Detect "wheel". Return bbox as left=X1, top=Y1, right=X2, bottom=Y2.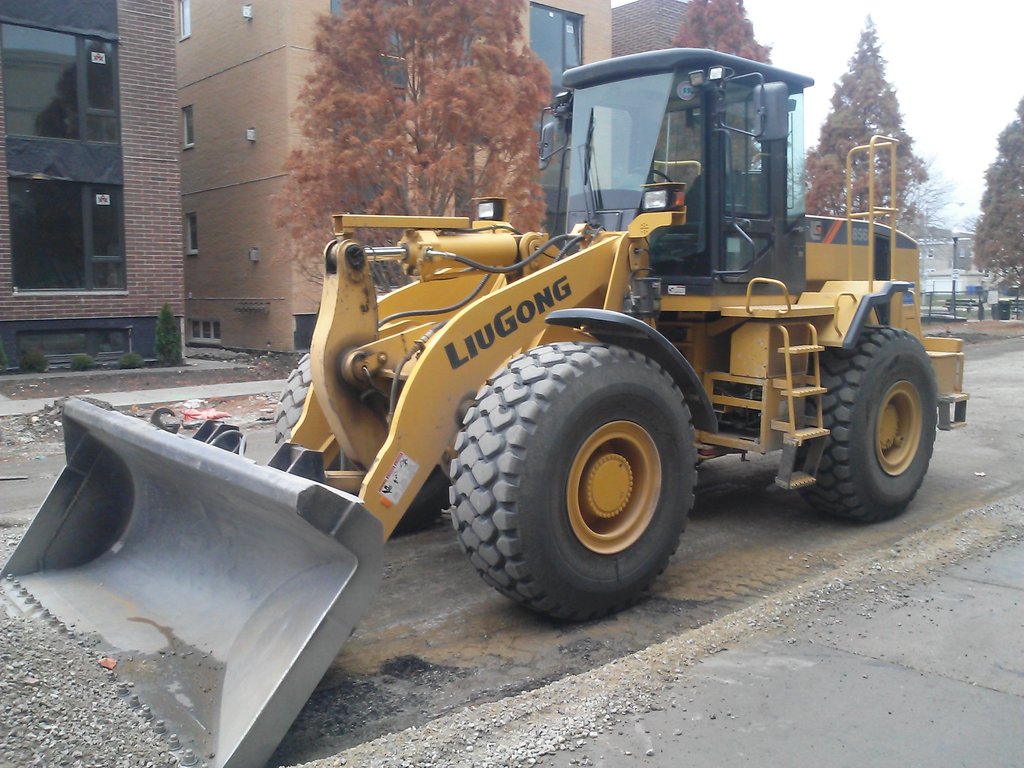
left=631, top=166, right=671, bottom=182.
